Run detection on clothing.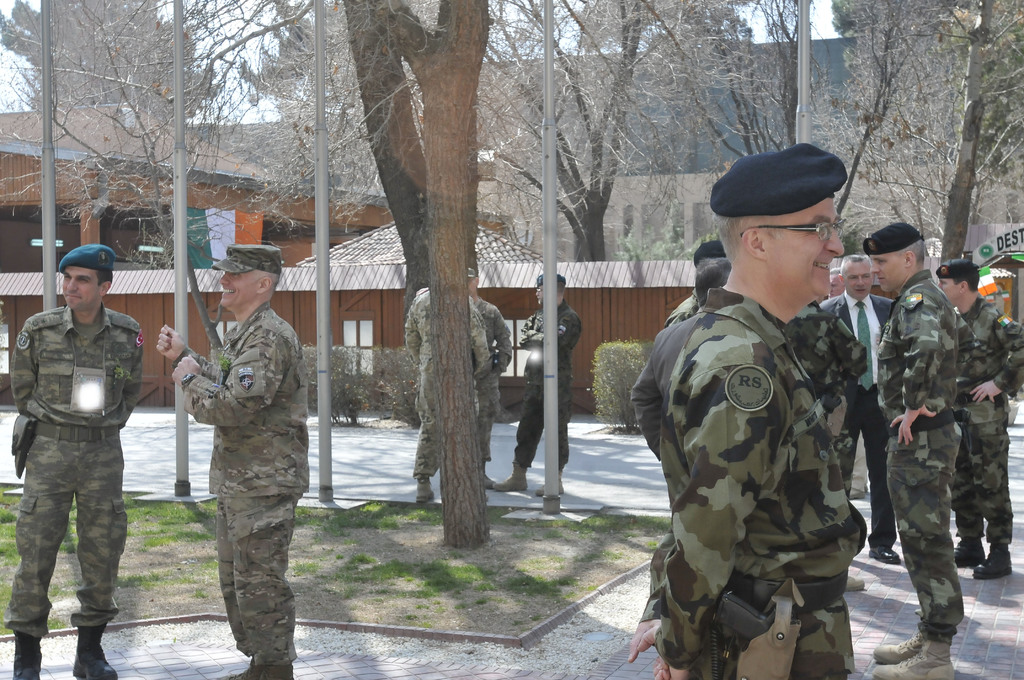
Result: crop(815, 295, 894, 541).
